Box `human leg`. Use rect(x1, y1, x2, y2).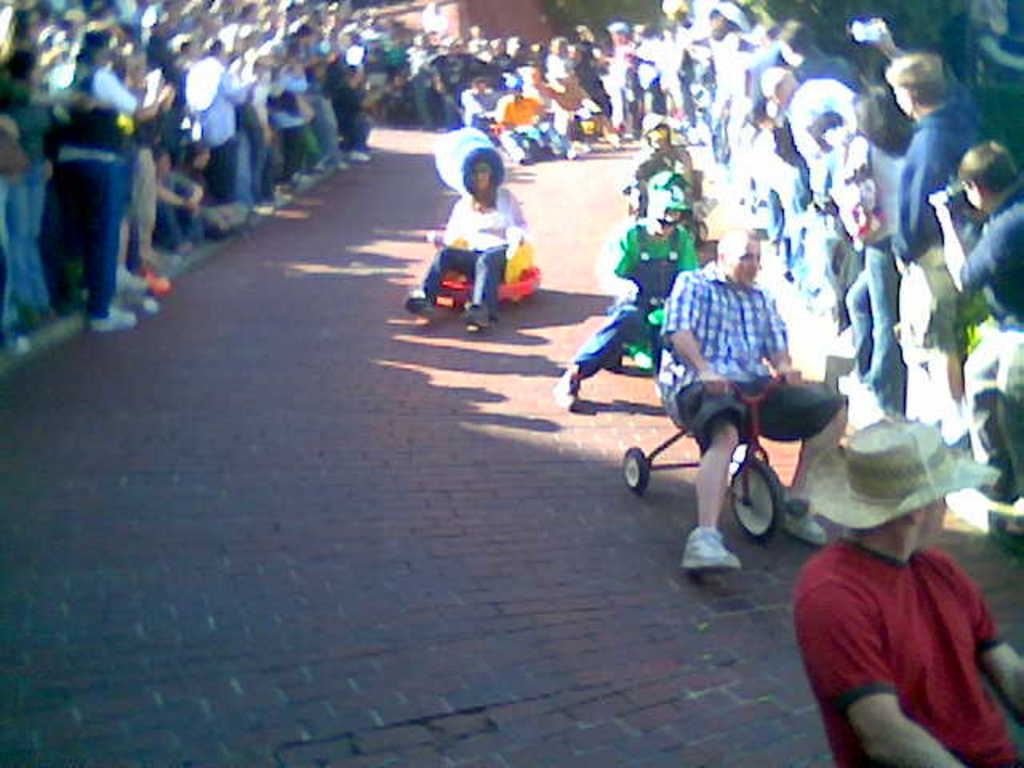
rect(850, 285, 874, 358).
